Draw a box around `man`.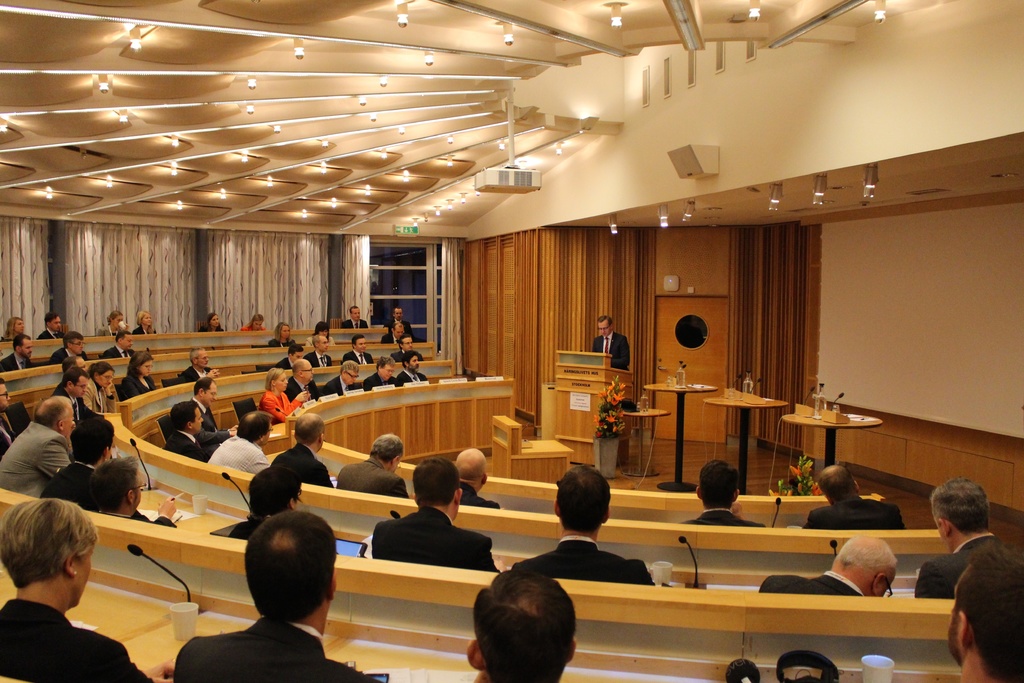
box(753, 533, 900, 593).
